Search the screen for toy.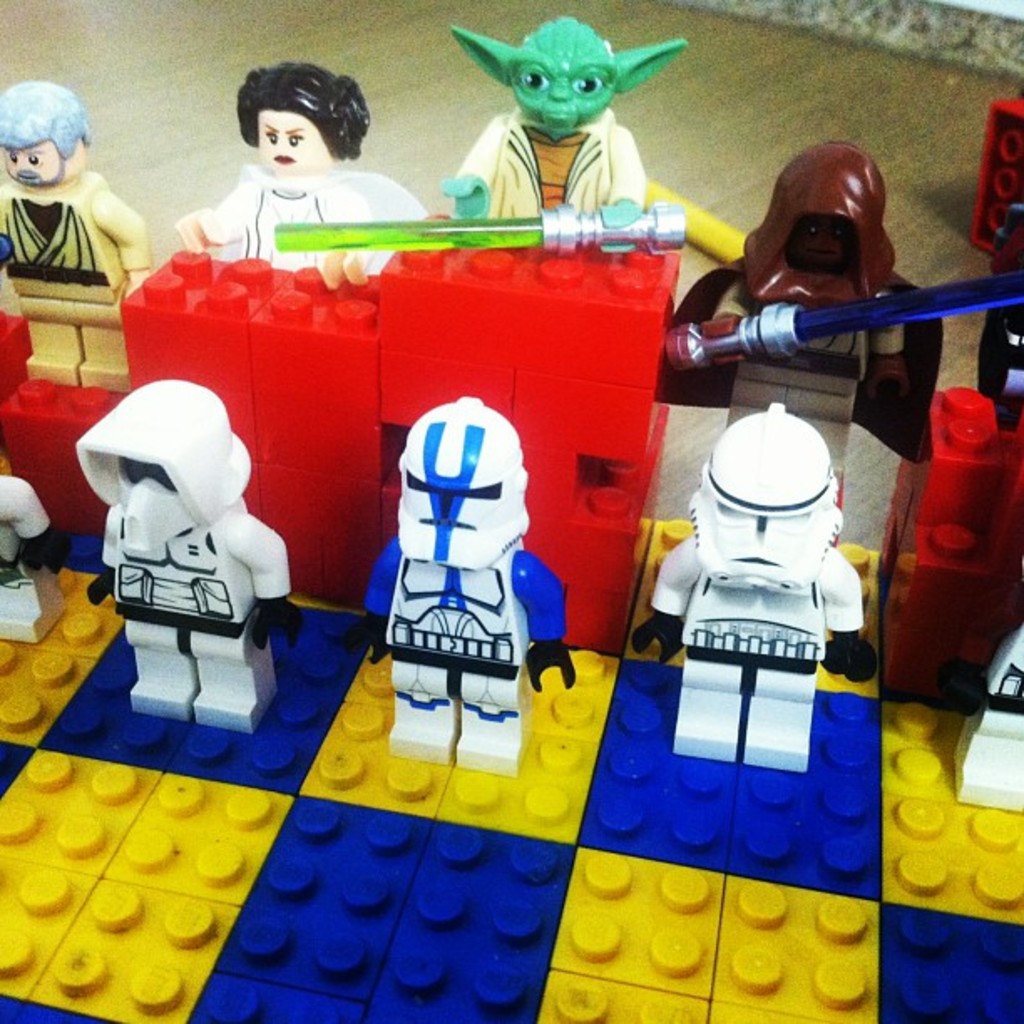
Found at (x1=64, y1=380, x2=303, y2=719).
